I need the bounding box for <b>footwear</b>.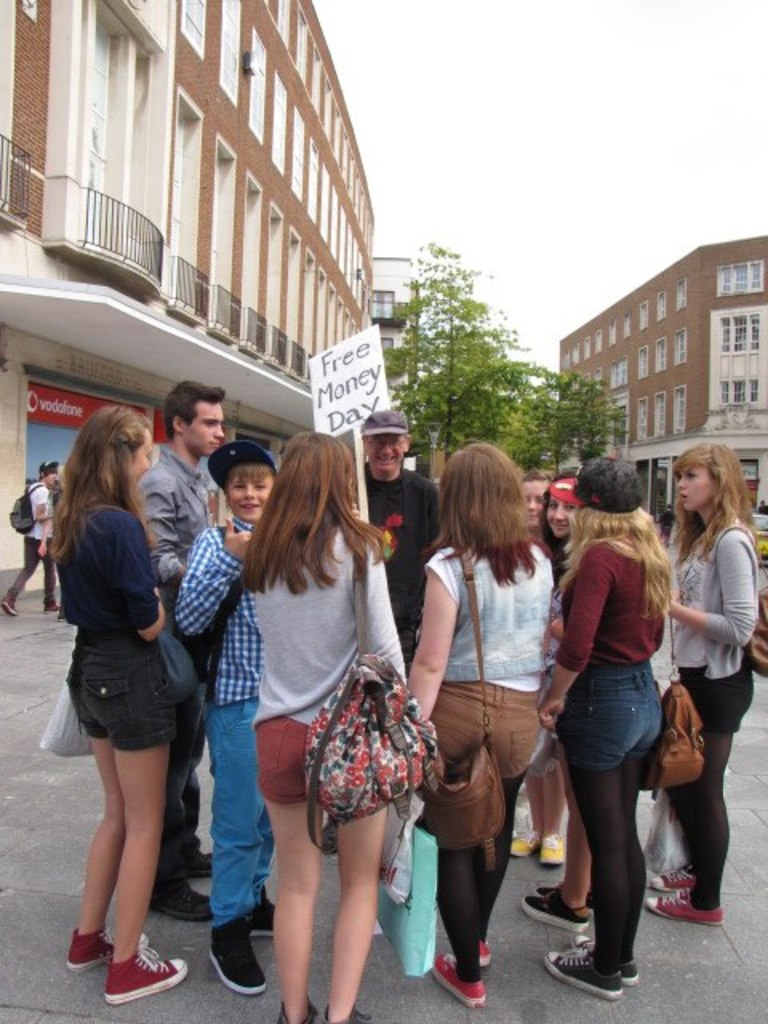
Here it is: region(541, 947, 622, 1002).
